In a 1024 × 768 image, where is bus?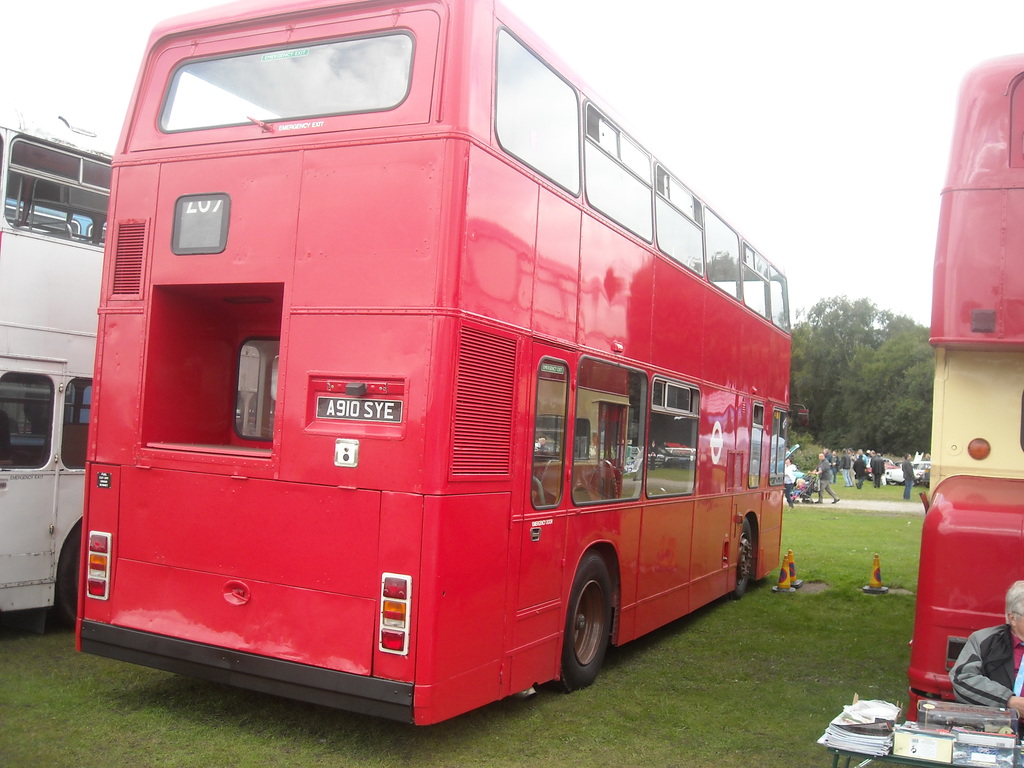
898:51:1023:730.
